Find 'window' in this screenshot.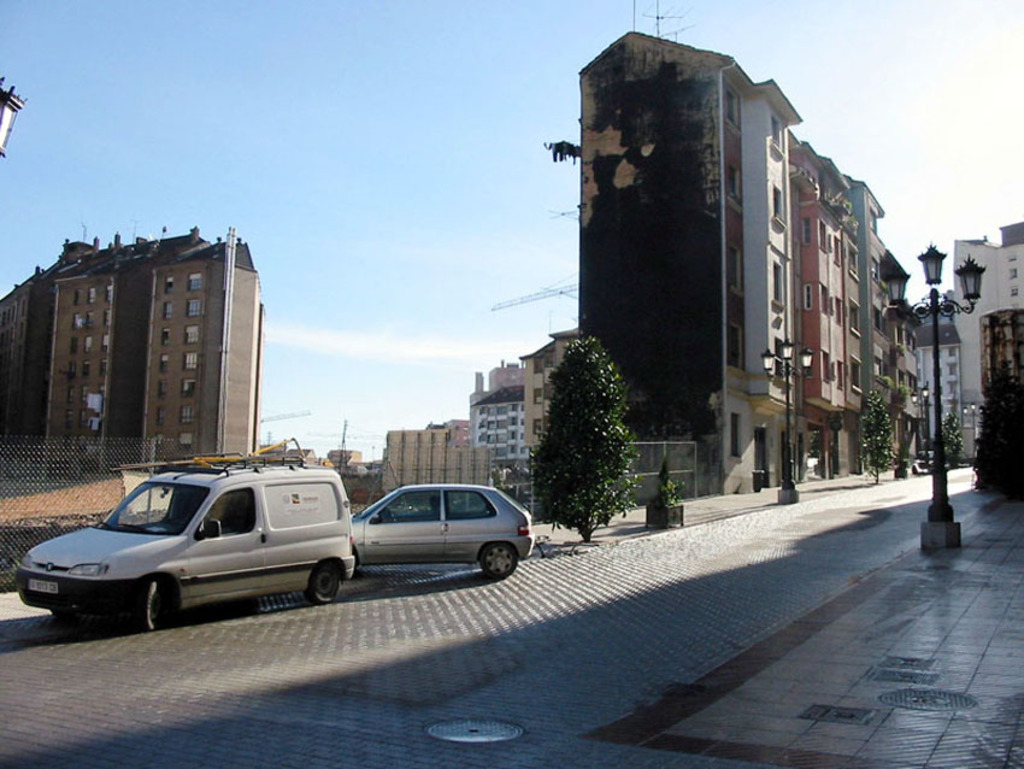
The bounding box for 'window' is x1=852 y1=354 x2=860 y2=399.
